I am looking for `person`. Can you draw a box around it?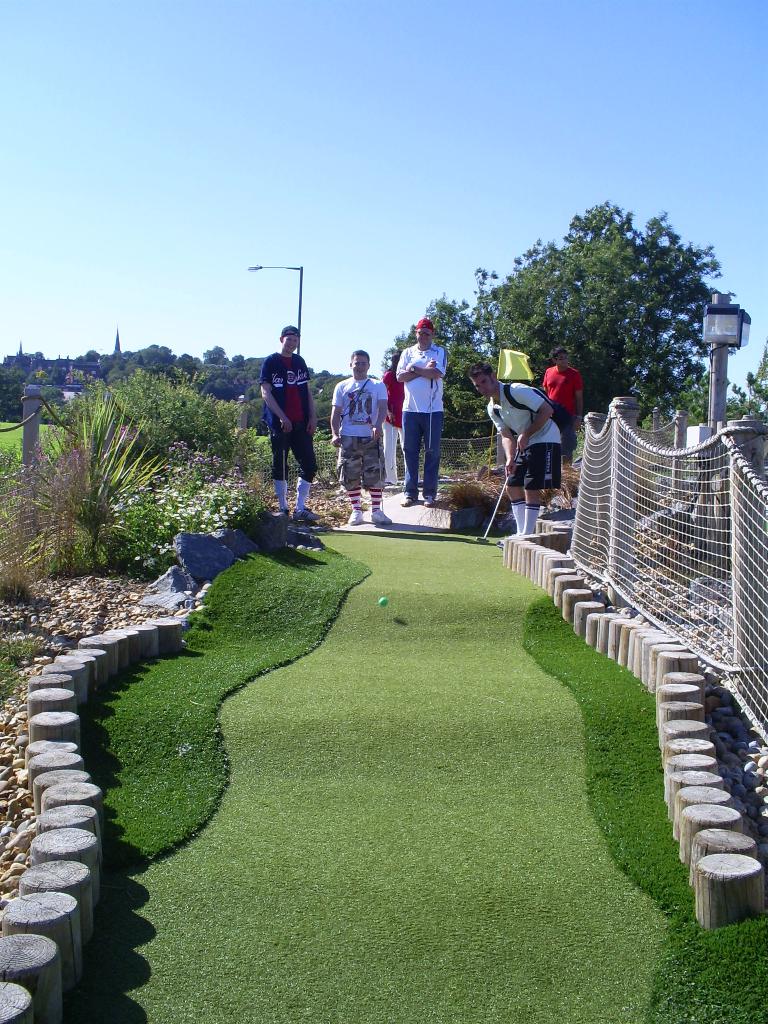
Sure, the bounding box is (380, 345, 406, 488).
